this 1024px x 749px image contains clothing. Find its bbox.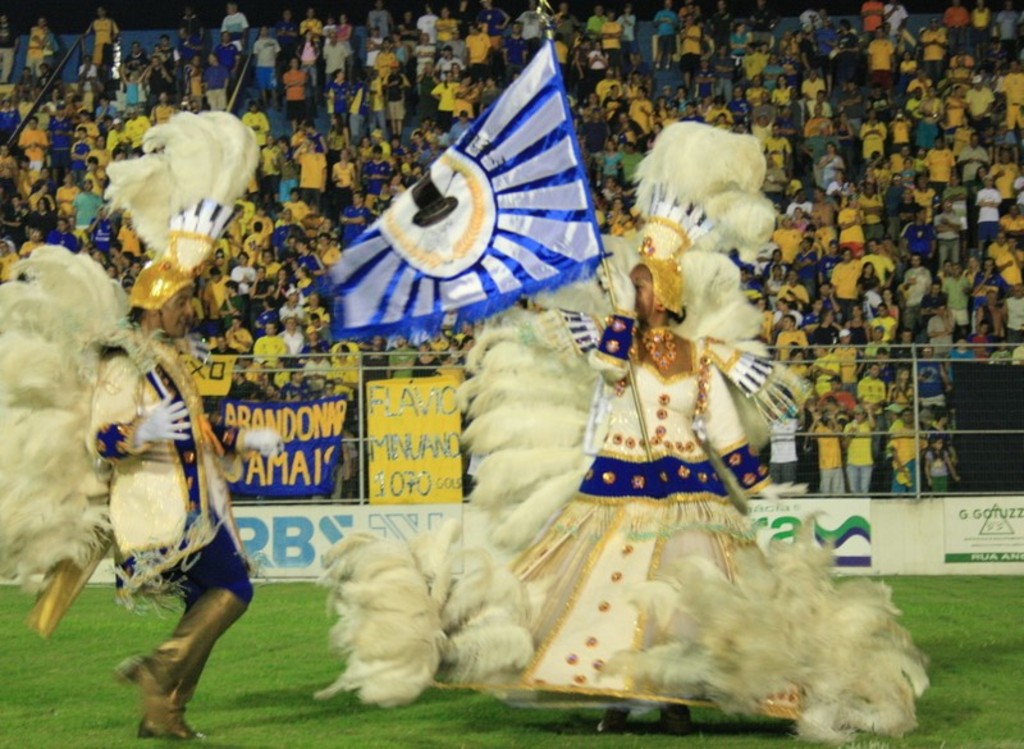
bbox(826, 256, 840, 300).
